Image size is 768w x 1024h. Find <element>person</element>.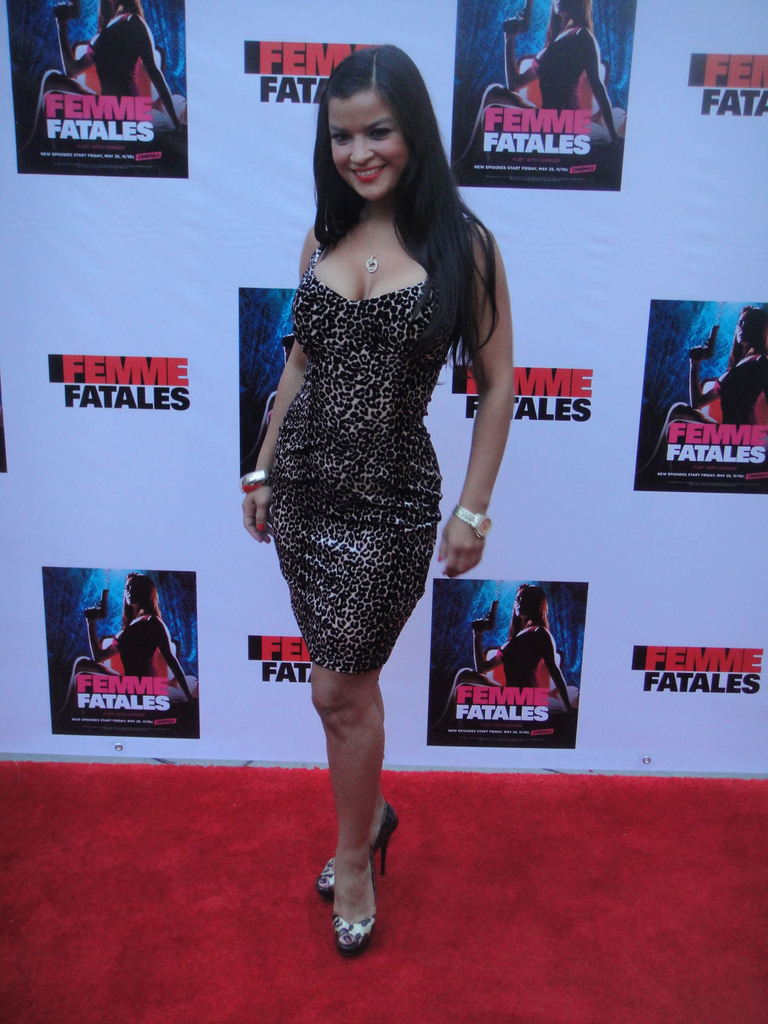
bbox=(60, 572, 198, 700).
